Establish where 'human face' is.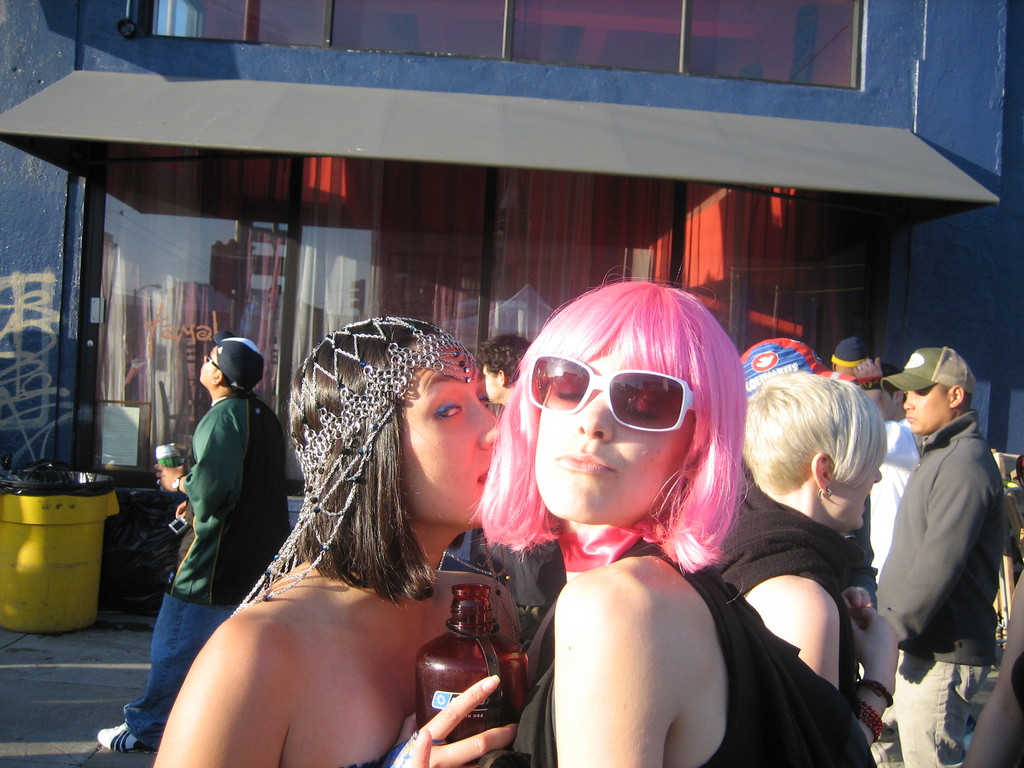
Established at (395,344,516,531).
